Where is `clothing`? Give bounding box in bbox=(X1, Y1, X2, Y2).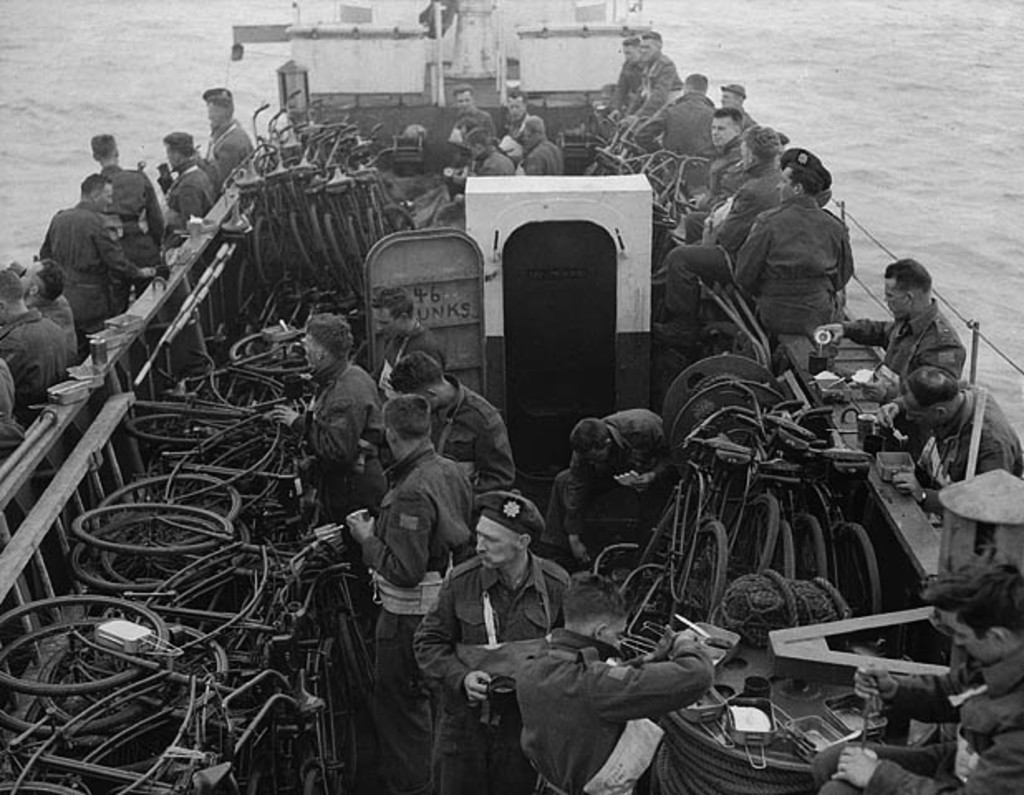
bbox=(857, 658, 1022, 793).
